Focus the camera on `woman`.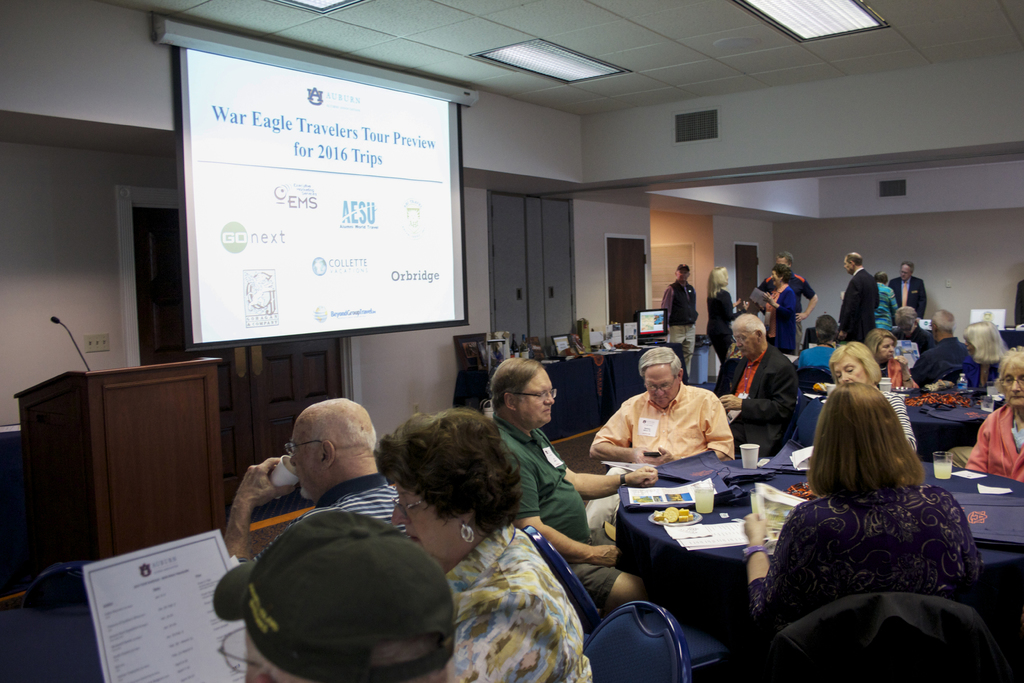
Focus region: <region>863, 328, 926, 393</region>.
